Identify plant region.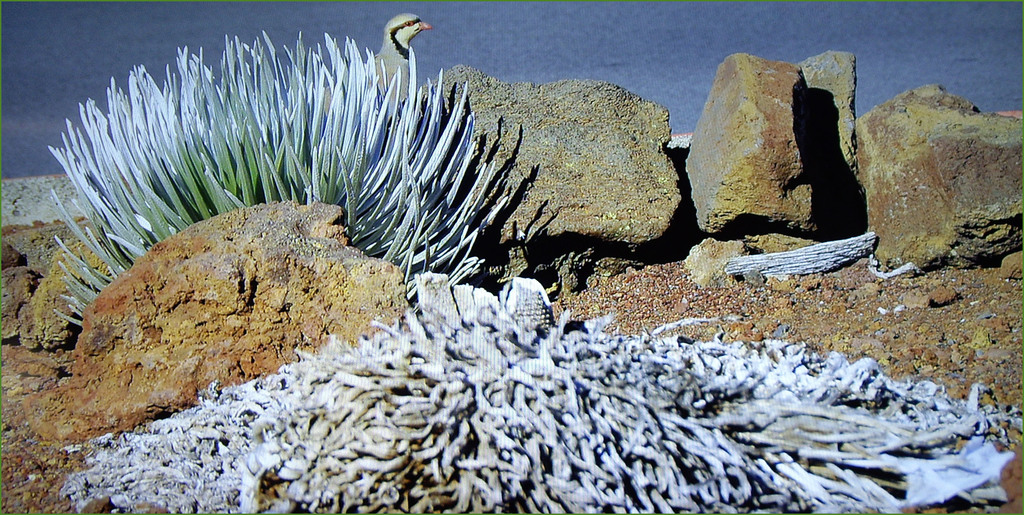
Region: 28,23,544,367.
